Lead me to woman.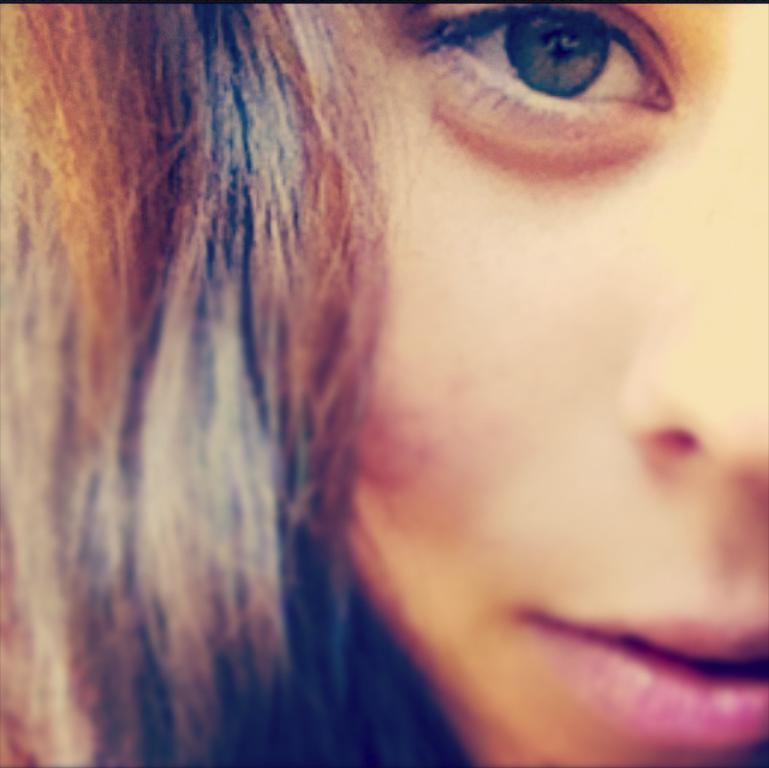
Lead to region(1, 0, 768, 767).
